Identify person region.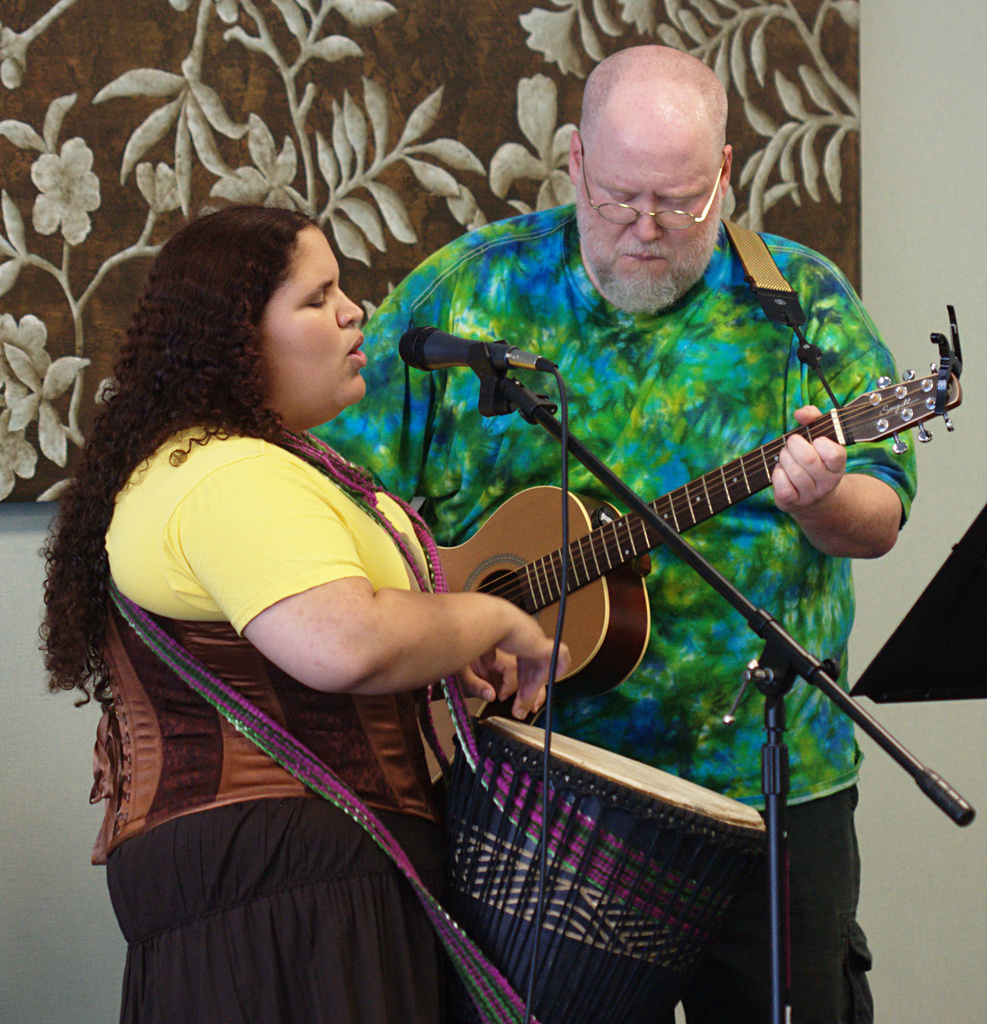
Region: [x1=41, y1=202, x2=568, y2=1023].
